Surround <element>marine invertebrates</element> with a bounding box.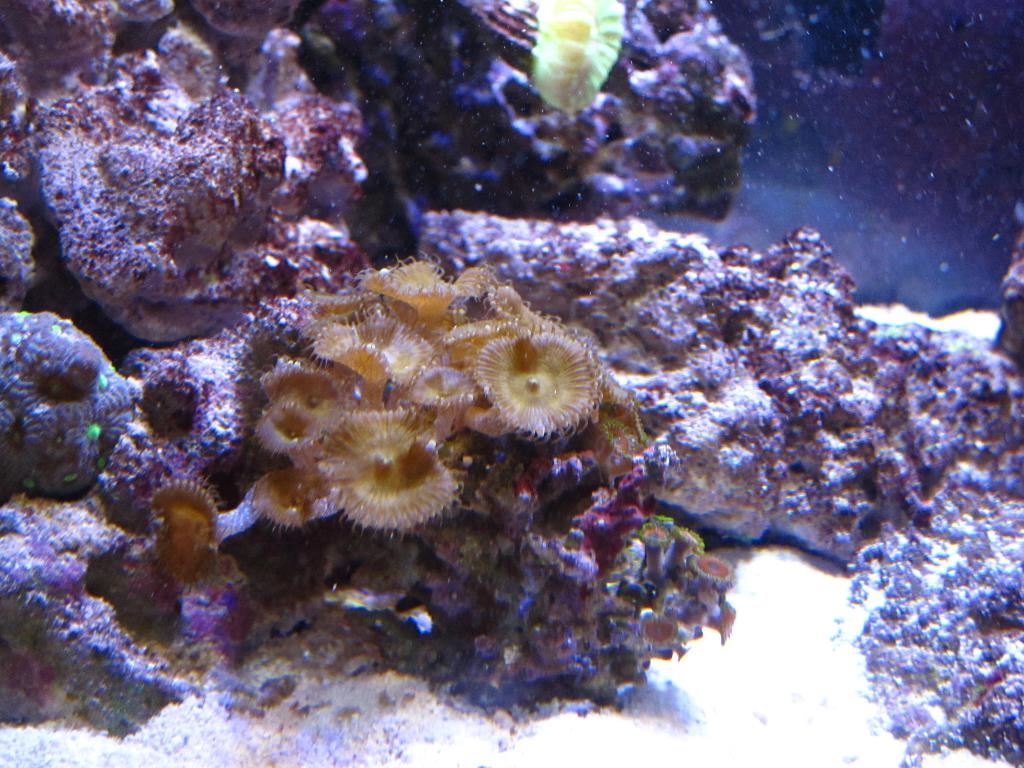
BBox(2, 287, 142, 504).
